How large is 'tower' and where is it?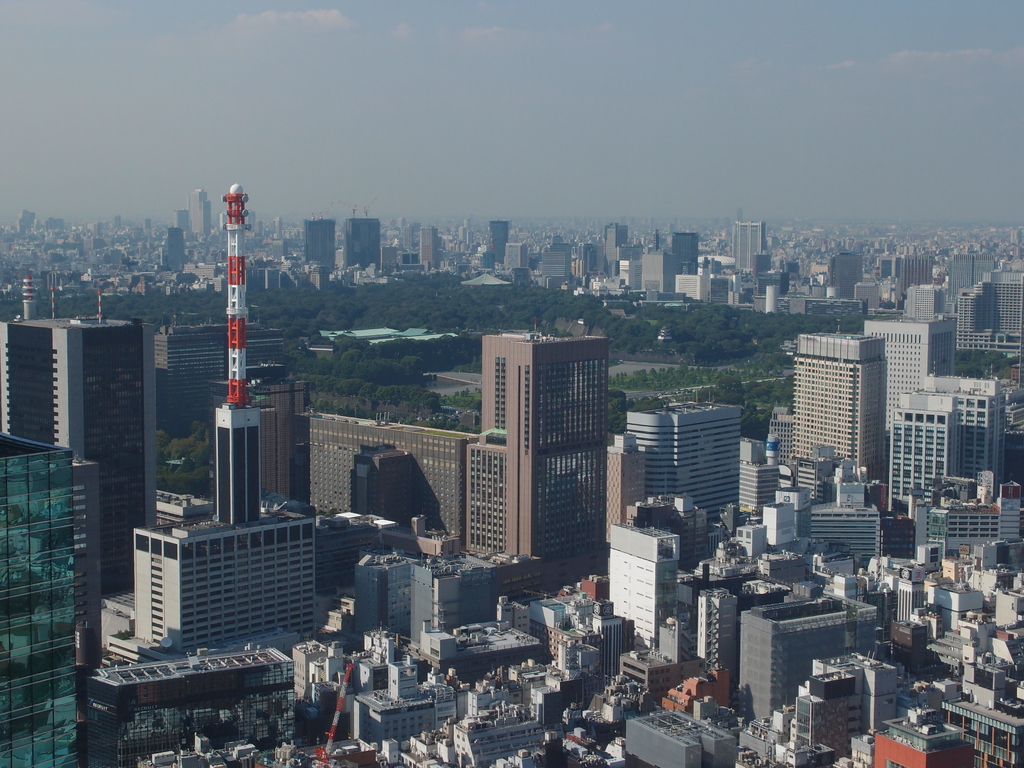
Bounding box: bbox=[604, 221, 630, 277].
